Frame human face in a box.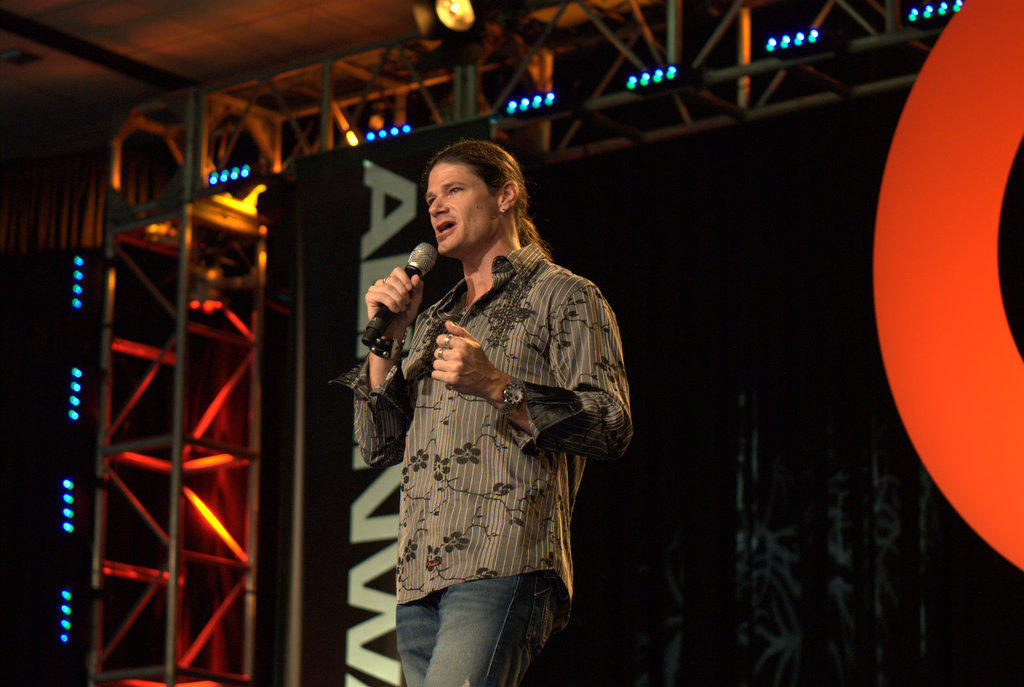
432, 168, 509, 265.
